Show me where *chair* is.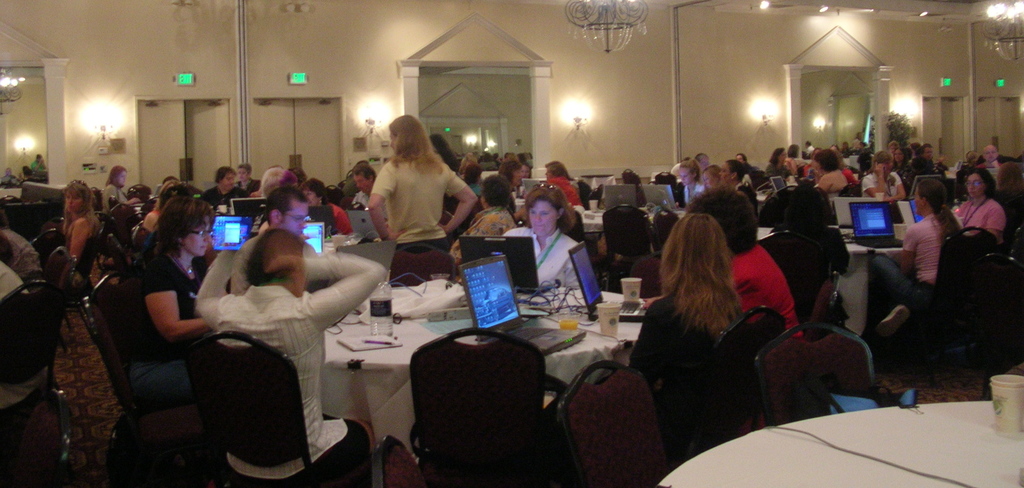
*chair* is at [394, 345, 572, 476].
